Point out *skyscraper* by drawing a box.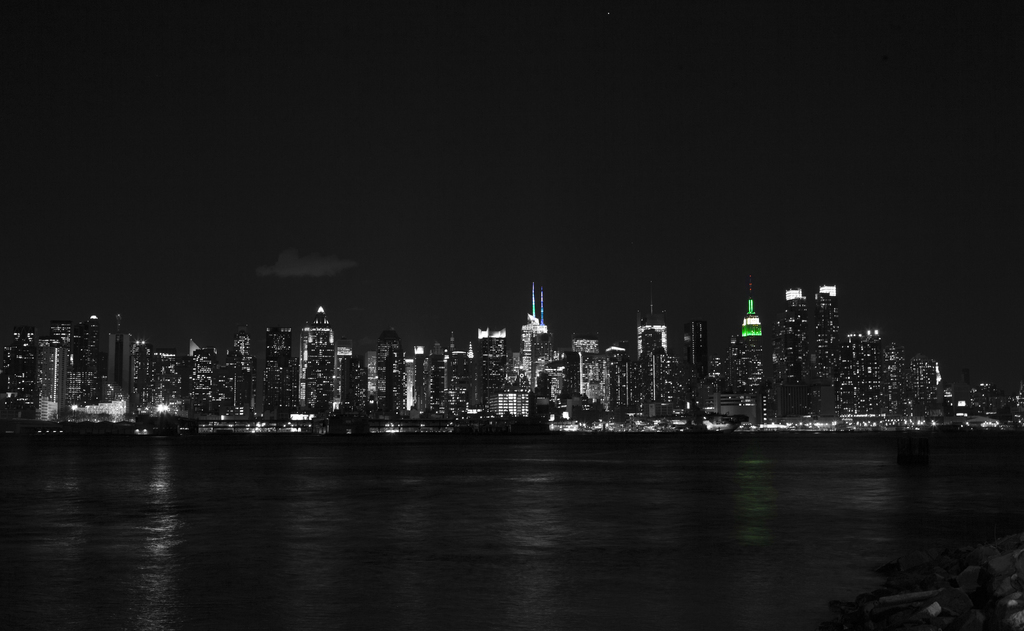
bbox=(180, 337, 208, 427).
